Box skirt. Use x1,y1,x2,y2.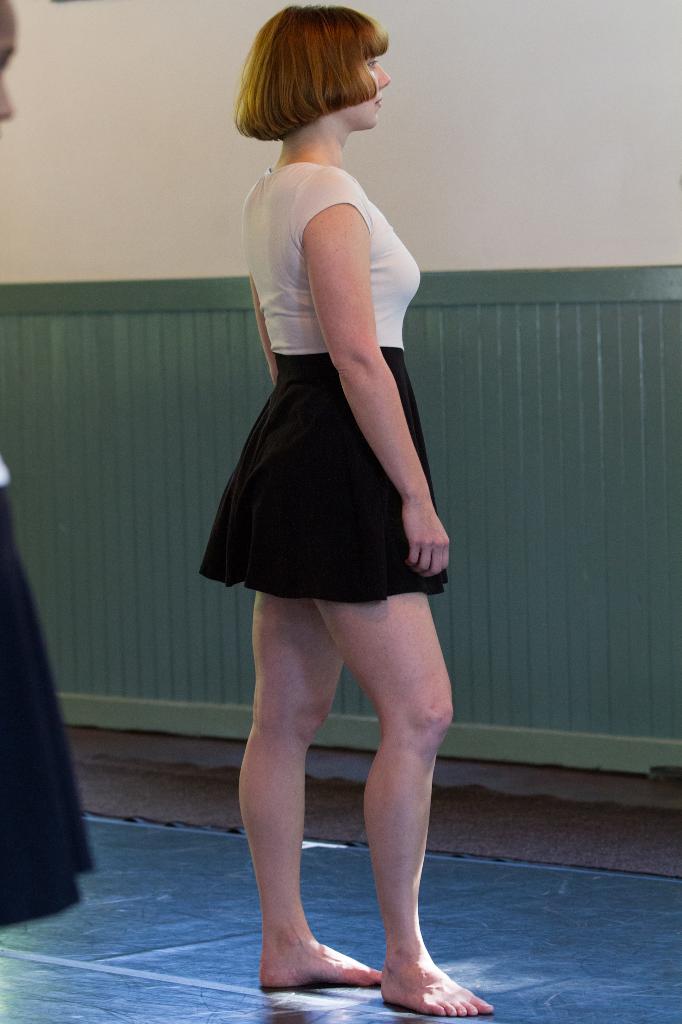
0,486,100,932.
